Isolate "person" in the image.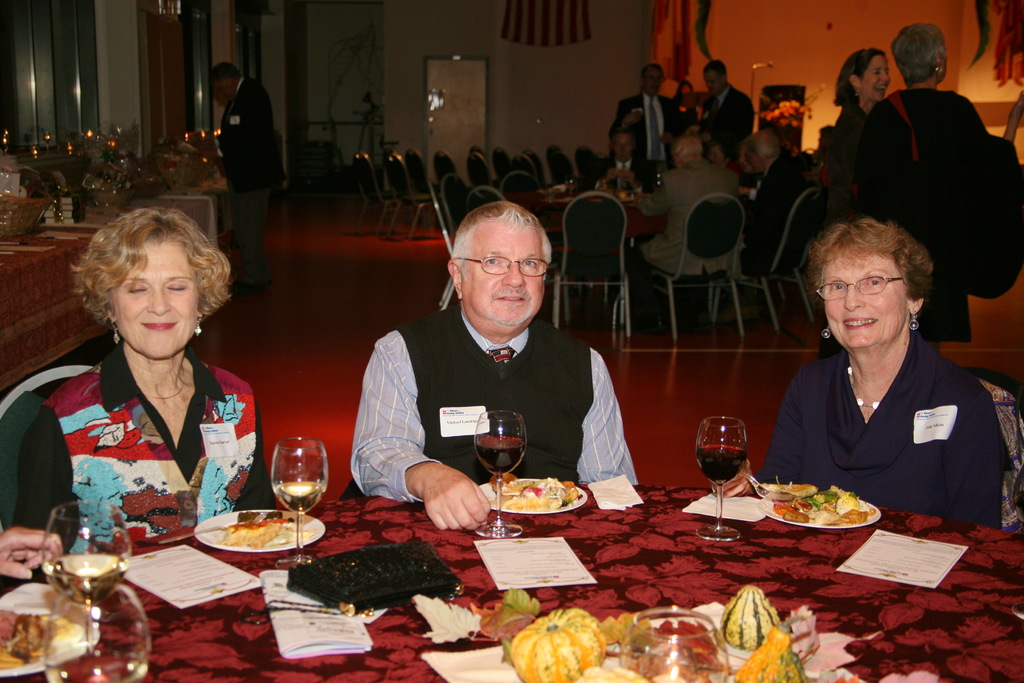
Isolated region: [x1=607, y1=63, x2=684, y2=186].
